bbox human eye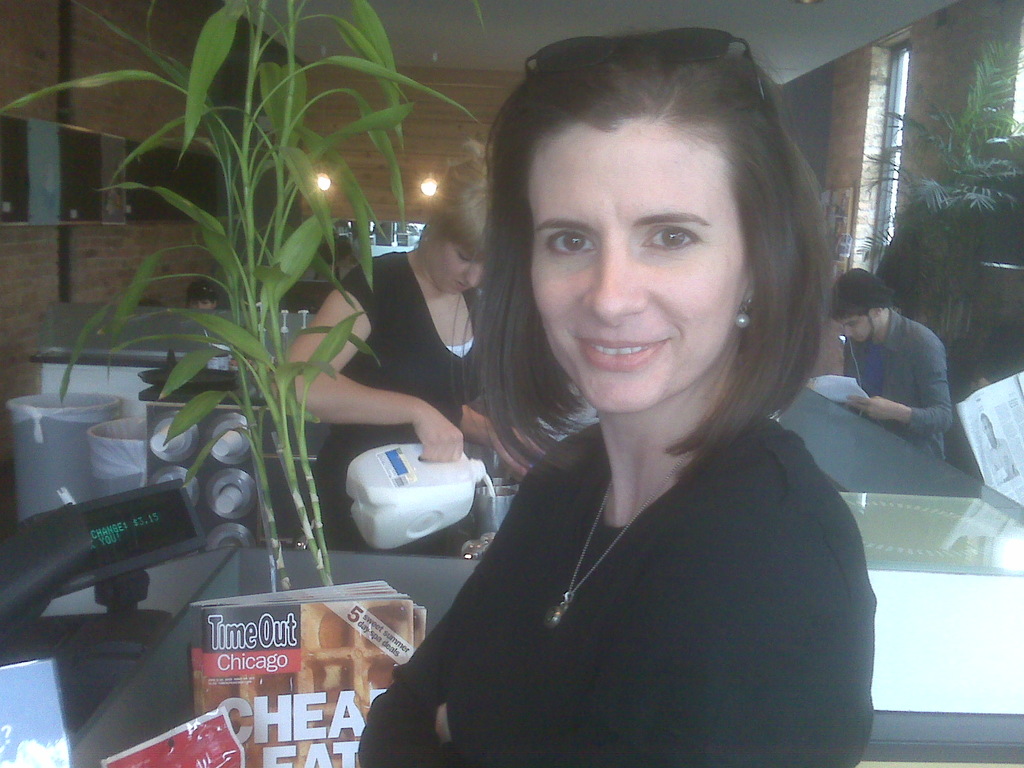
(left=547, top=229, right=596, bottom=261)
